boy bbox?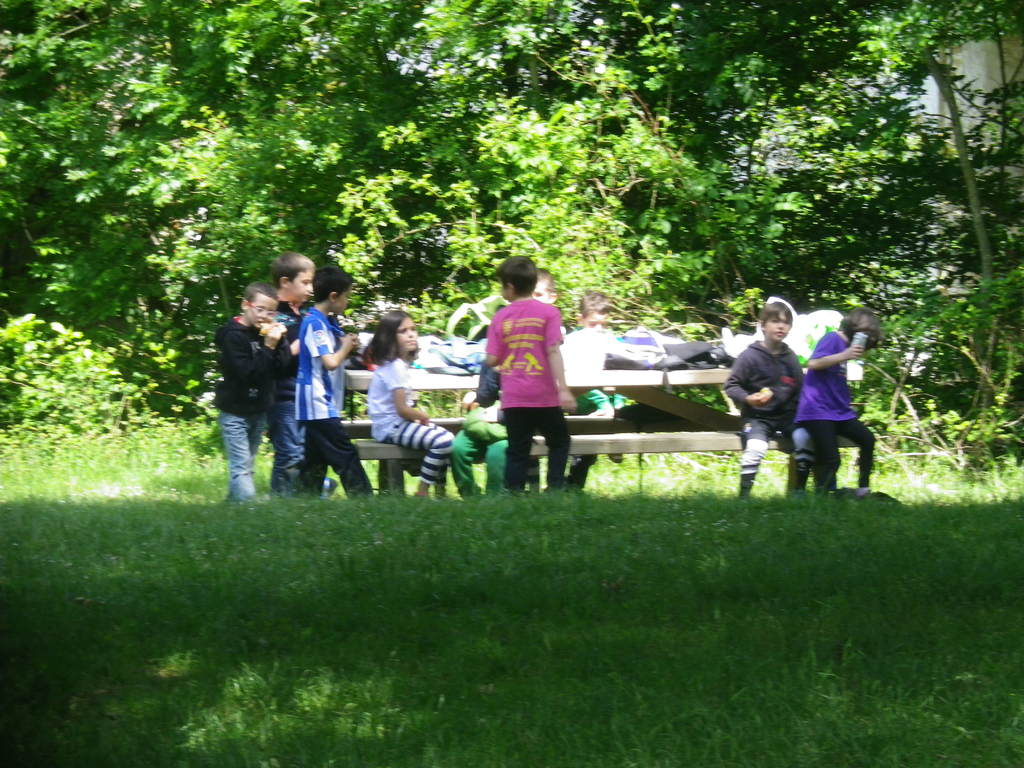
bbox=(484, 255, 577, 497)
